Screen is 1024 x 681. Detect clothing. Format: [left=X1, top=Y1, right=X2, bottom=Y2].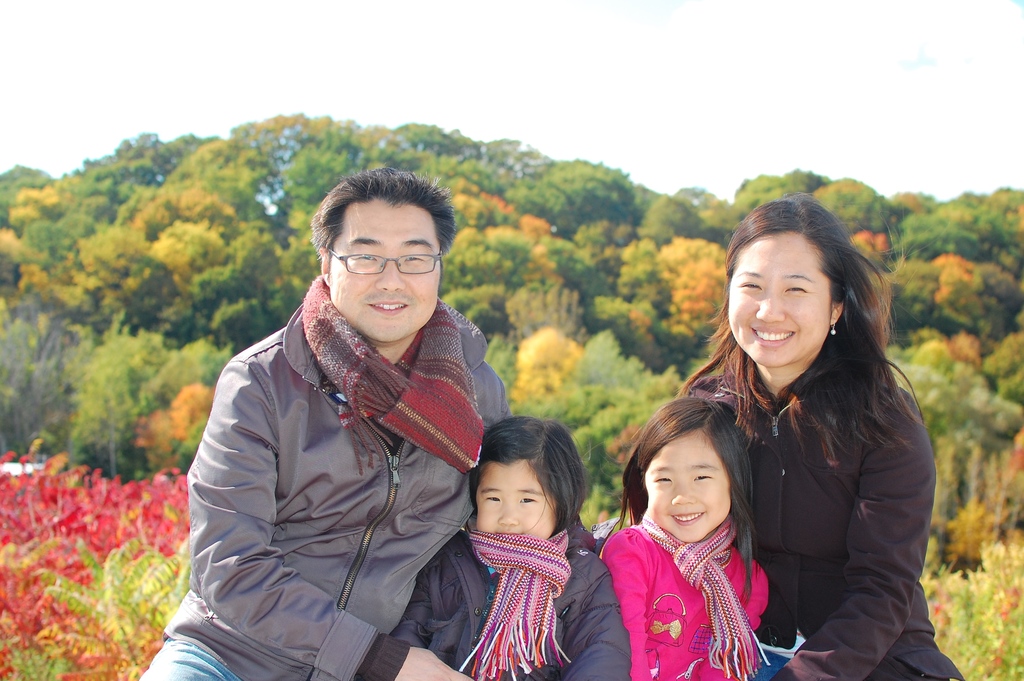
[left=598, top=514, right=767, bottom=680].
